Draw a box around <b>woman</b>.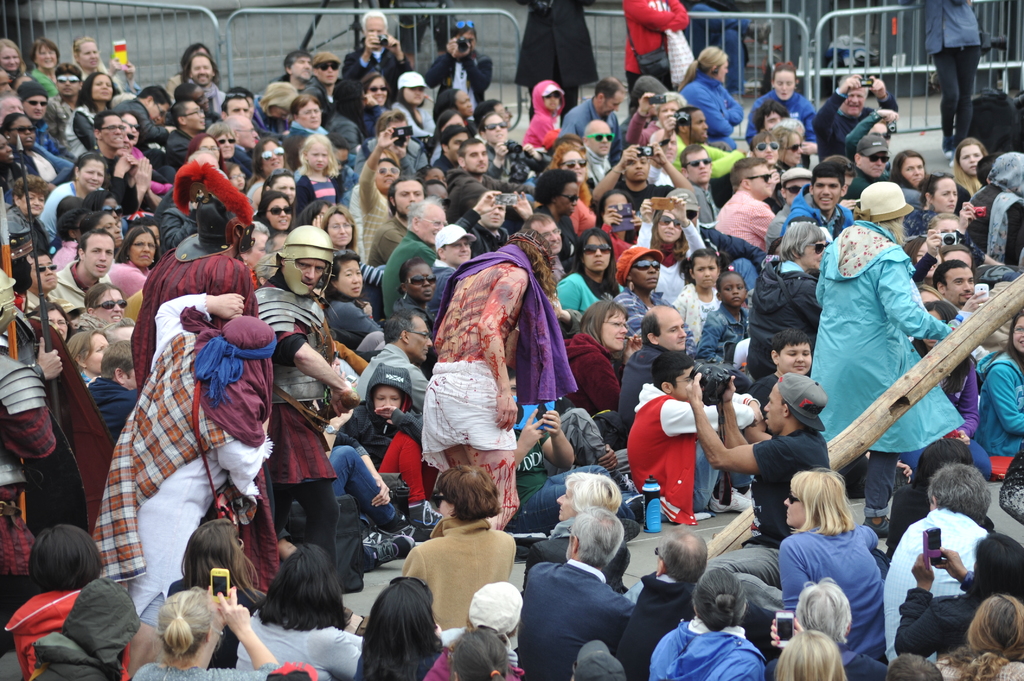
<bbox>677, 47, 744, 150</bbox>.
